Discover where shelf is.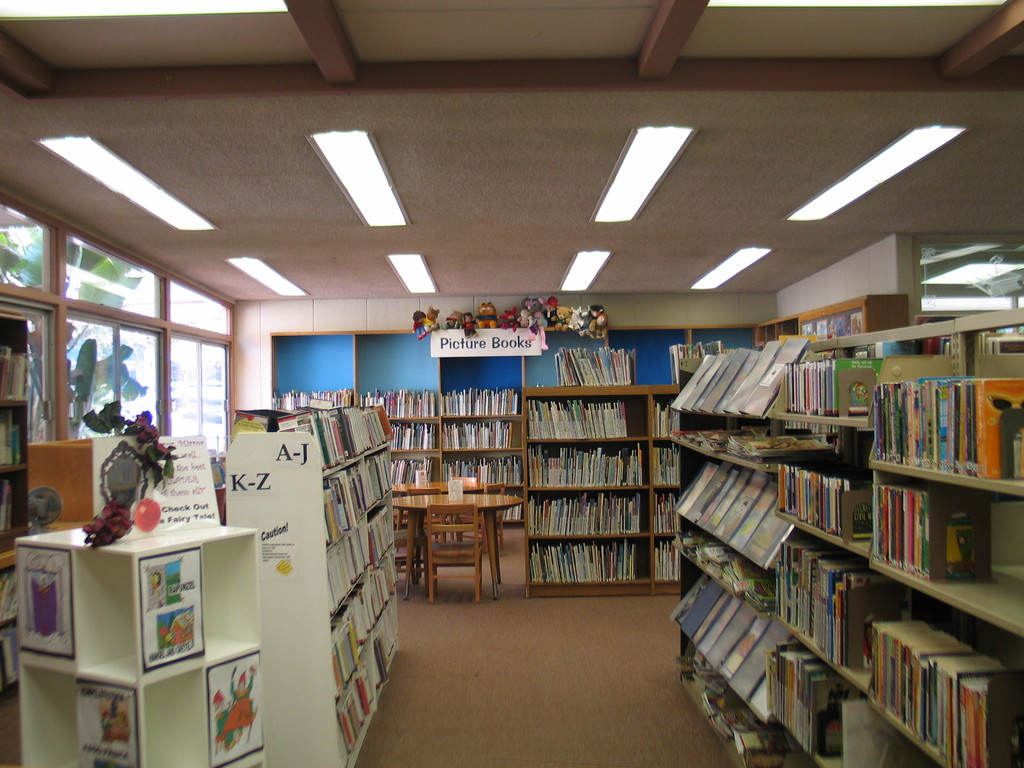
Discovered at (388,418,440,428).
